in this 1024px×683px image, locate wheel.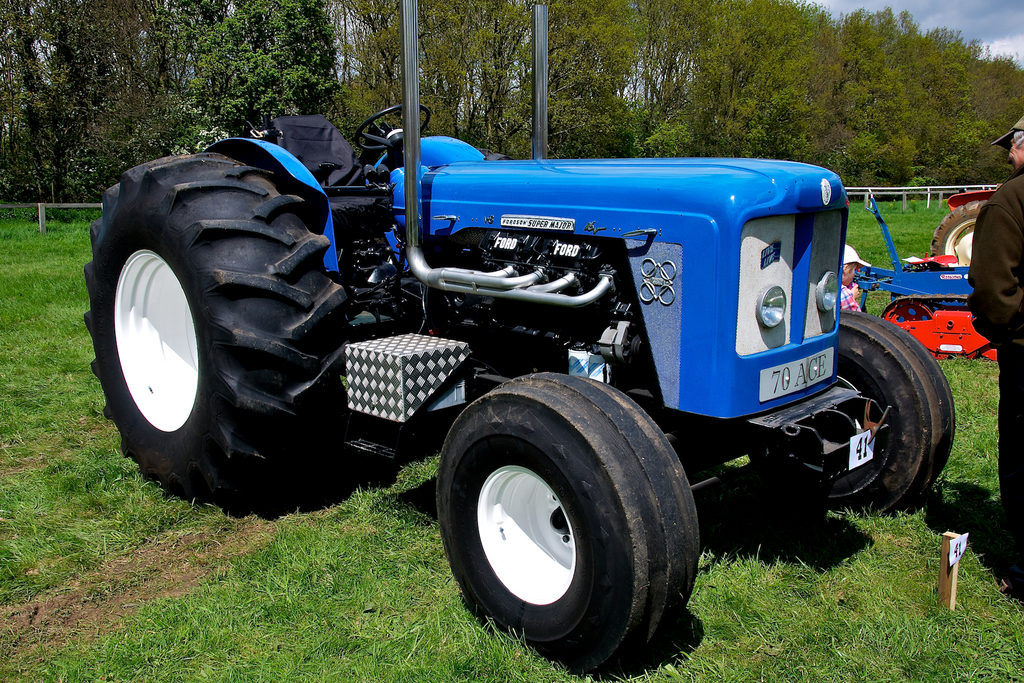
Bounding box: locate(445, 396, 692, 662).
